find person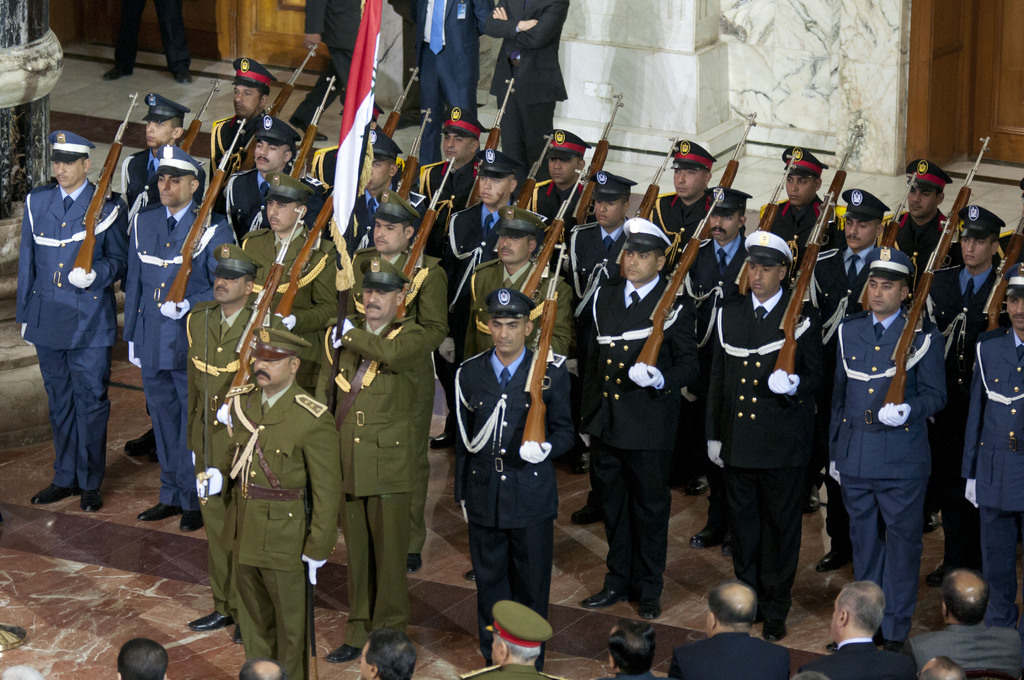
region(194, 46, 284, 200)
